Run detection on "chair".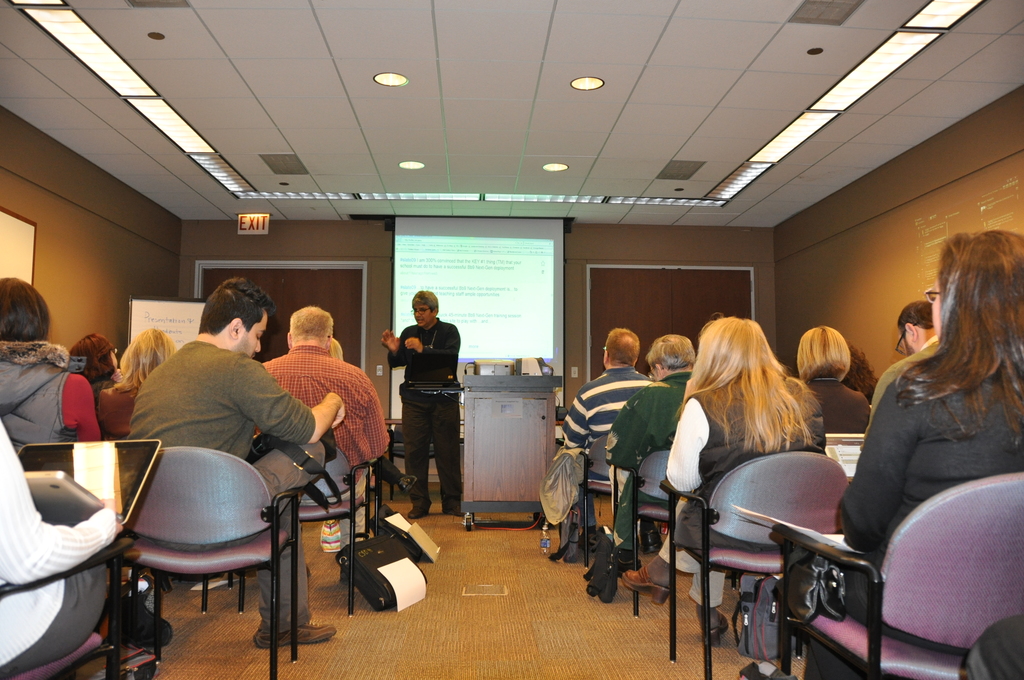
Result: crop(563, 421, 621, 565).
